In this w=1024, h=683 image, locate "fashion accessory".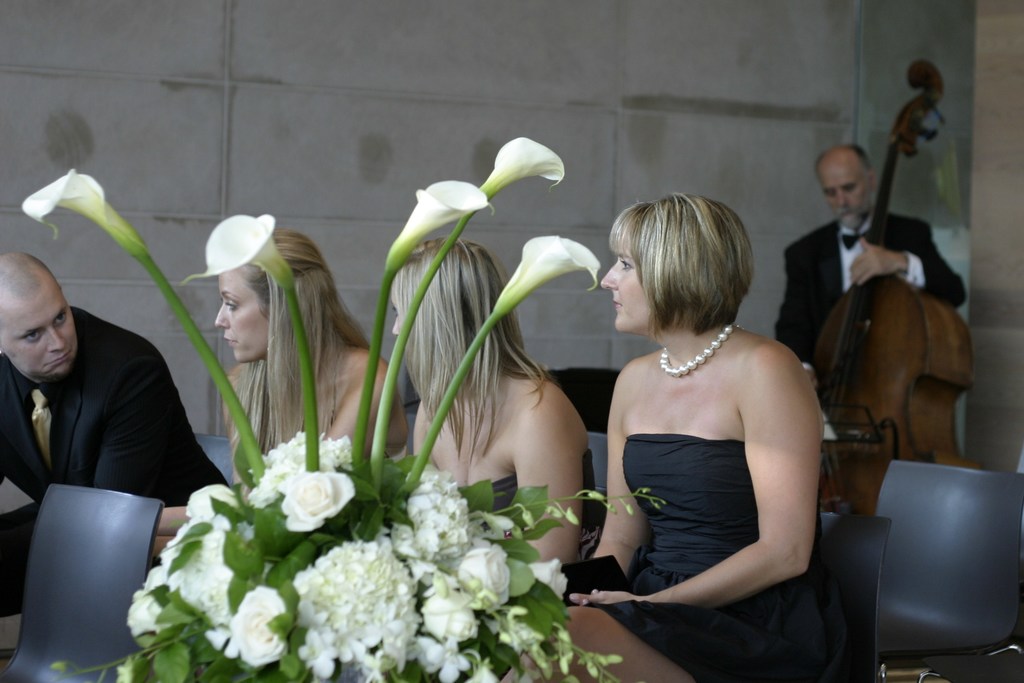
Bounding box: [659, 323, 746, 380].
